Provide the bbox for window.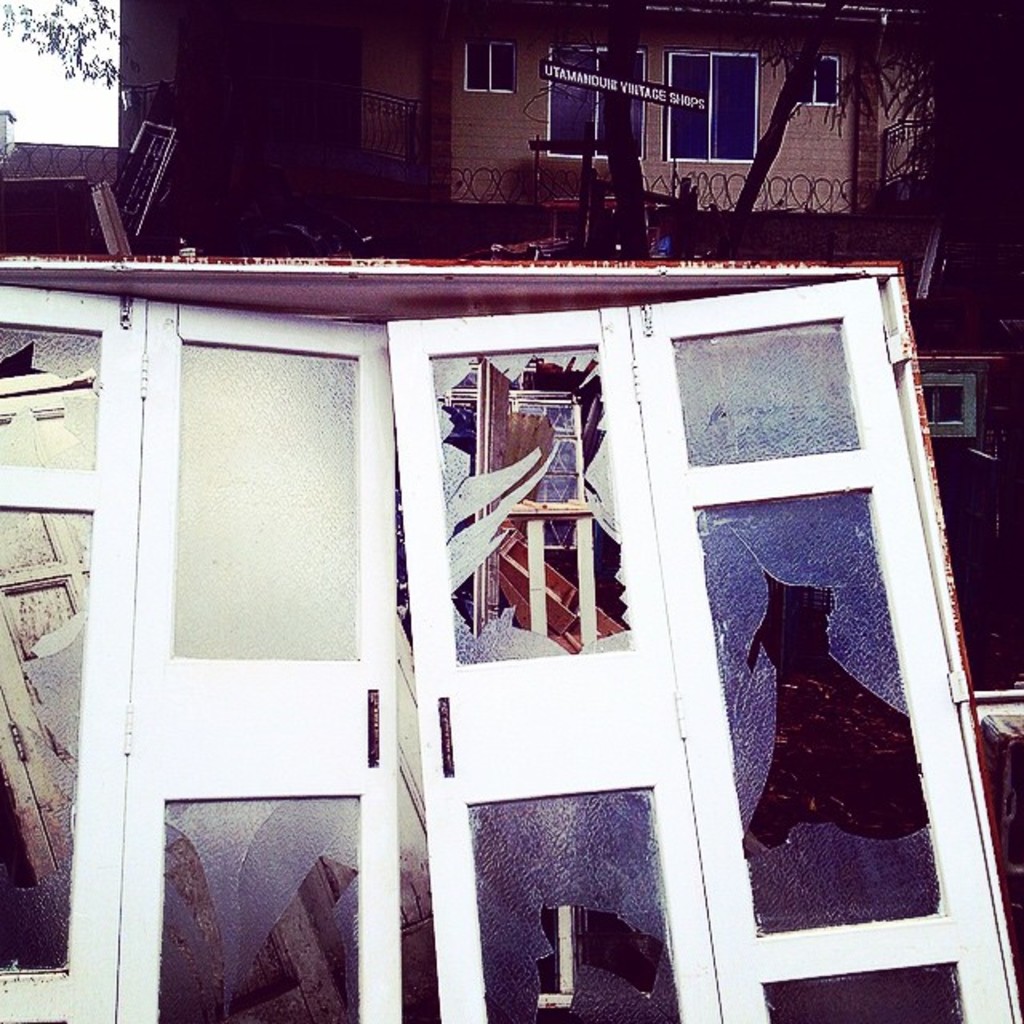
BBox(542, 45, 646, 162).
